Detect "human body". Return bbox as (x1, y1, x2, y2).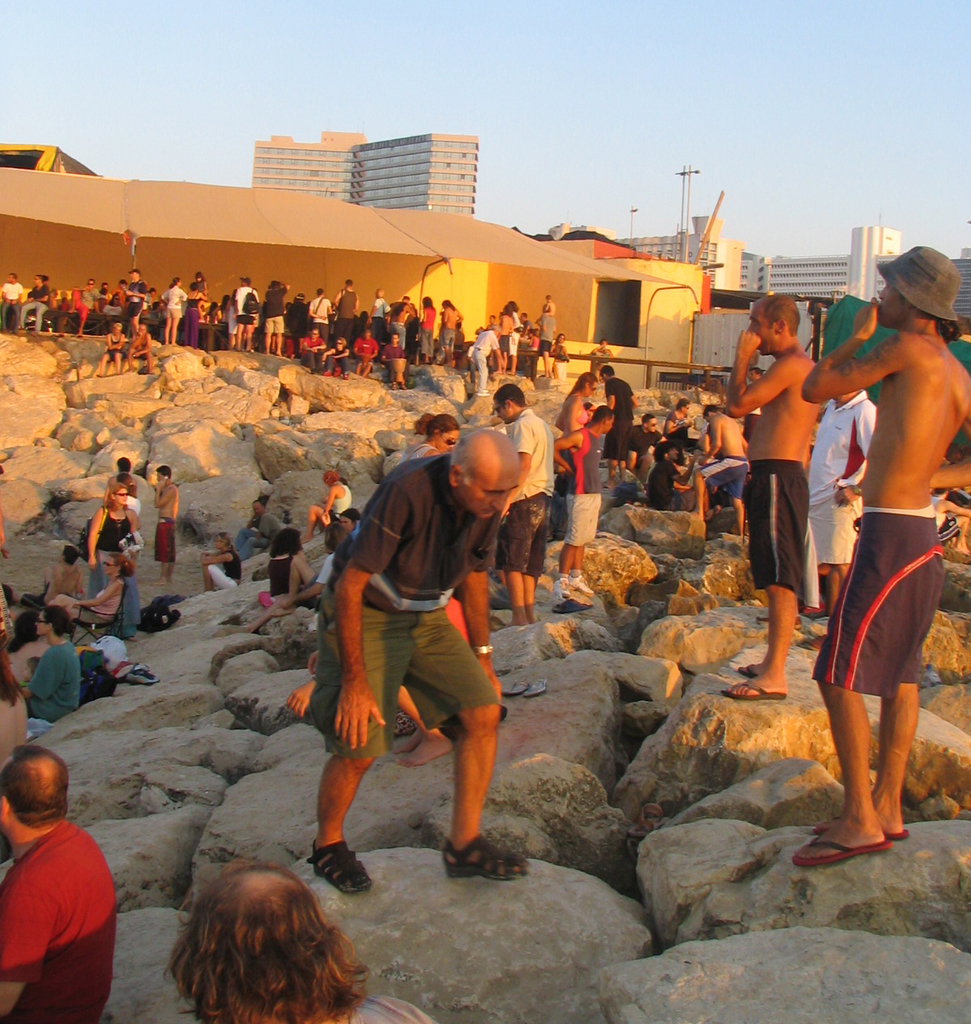
(647, 440, 693, 504).
